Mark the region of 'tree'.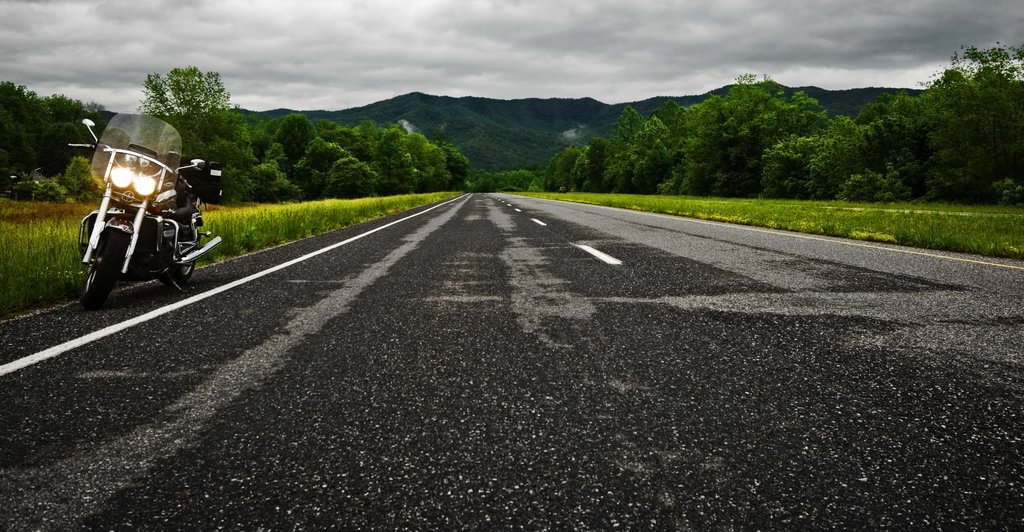
Region: (x1=292, y1=132, x2=348, y2=188).
